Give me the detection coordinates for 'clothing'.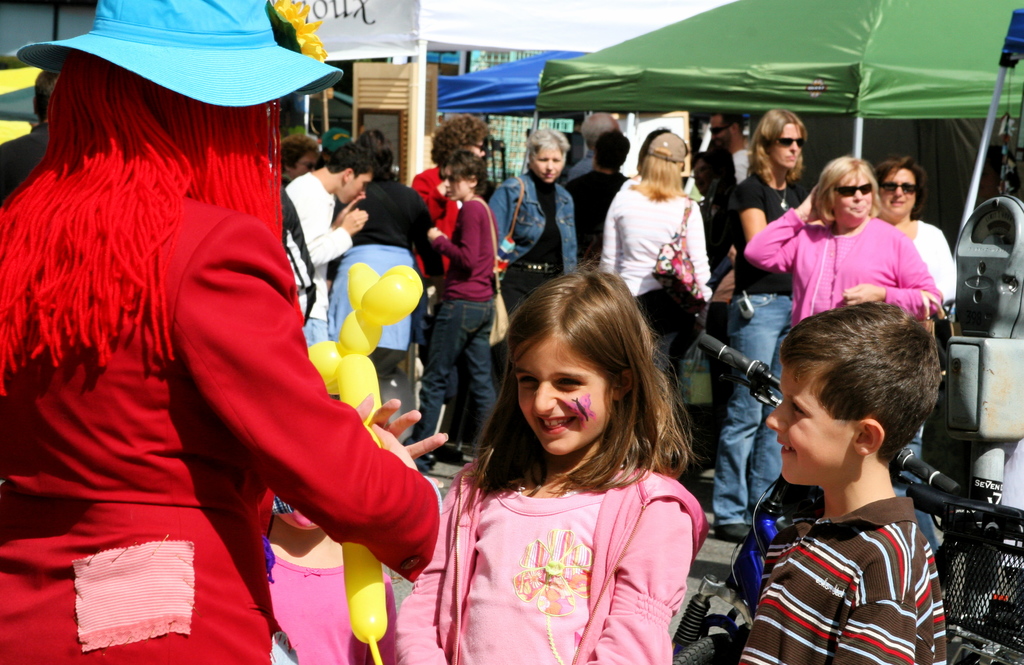
0/0/436/664.
